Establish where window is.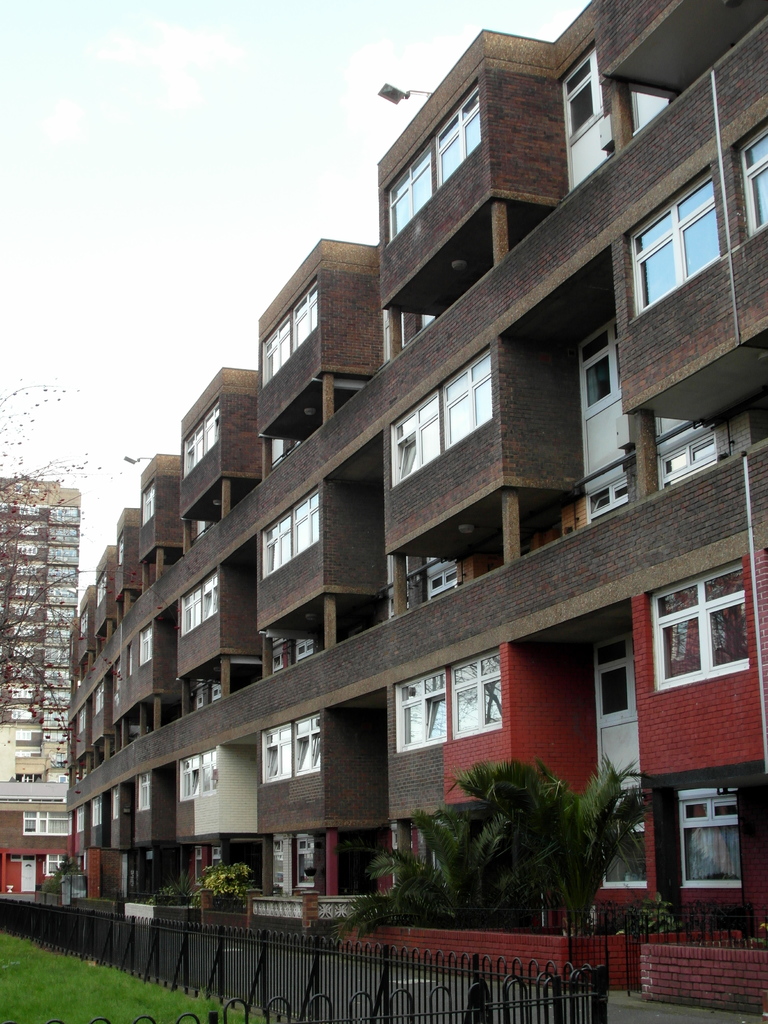
Established at rect(136, 771, 164, 818).
